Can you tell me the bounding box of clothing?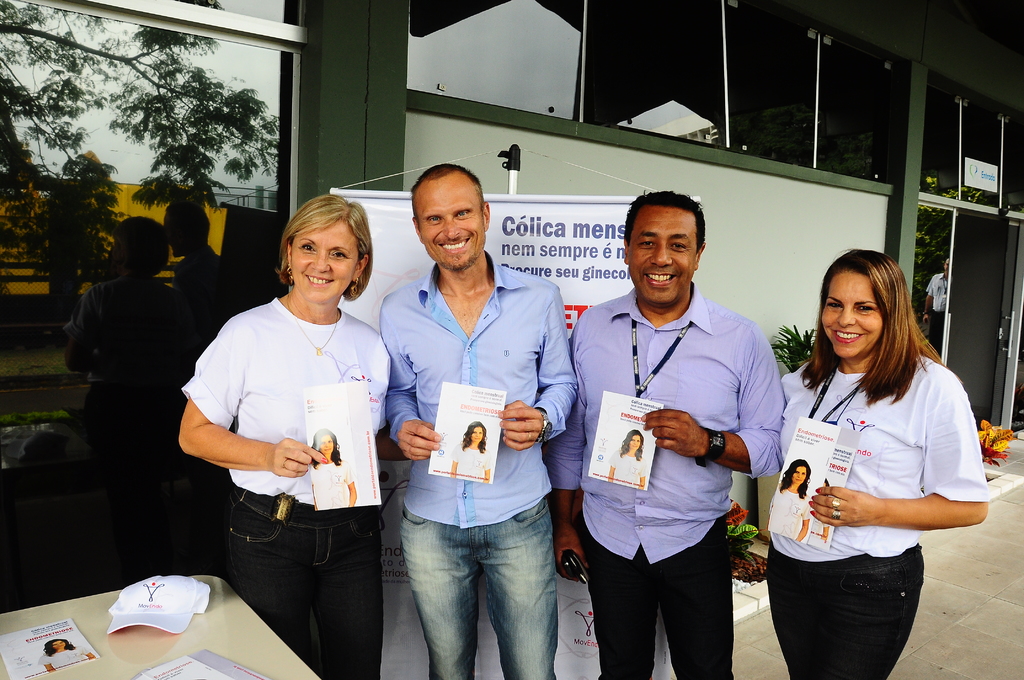
{"x1": 36, "y1": 646, "x2": 90, "y2": 663}.
